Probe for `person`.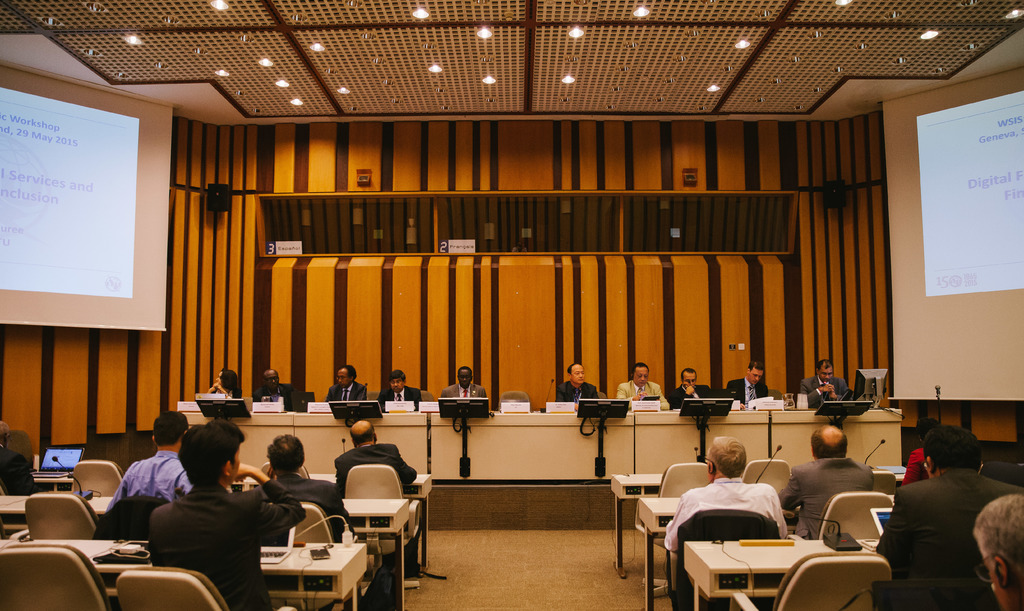
Probe result: x1=660 y1=440 x2=790 y2=610.
